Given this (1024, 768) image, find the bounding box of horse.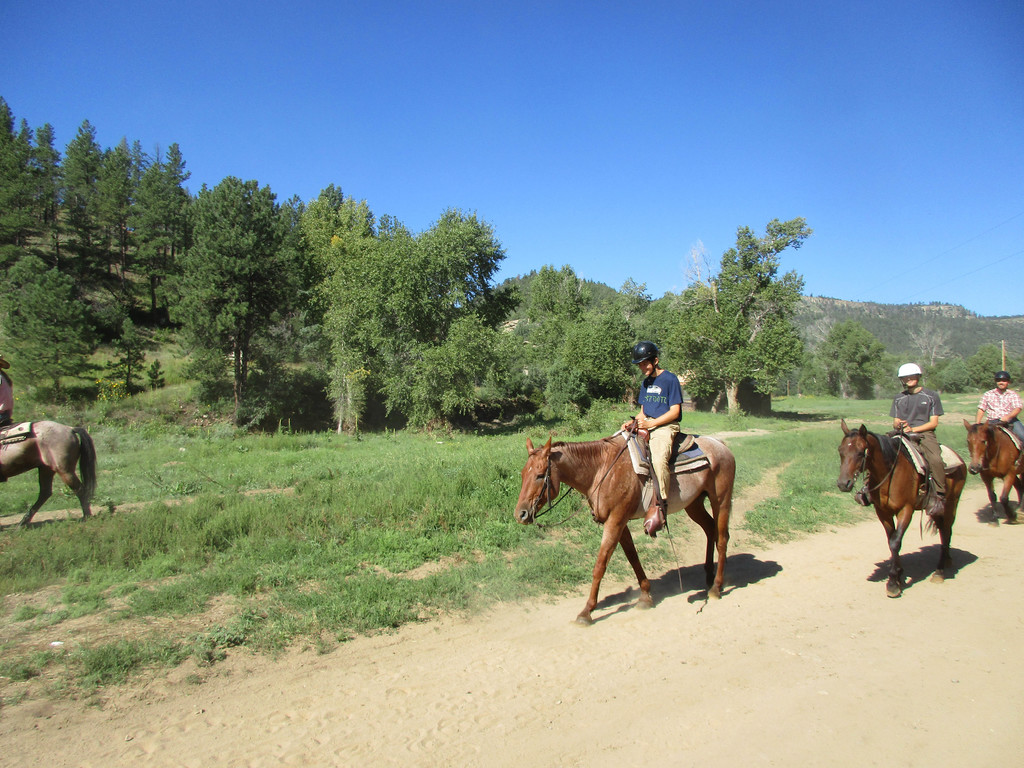
detection(837, 415, 970, 604).
